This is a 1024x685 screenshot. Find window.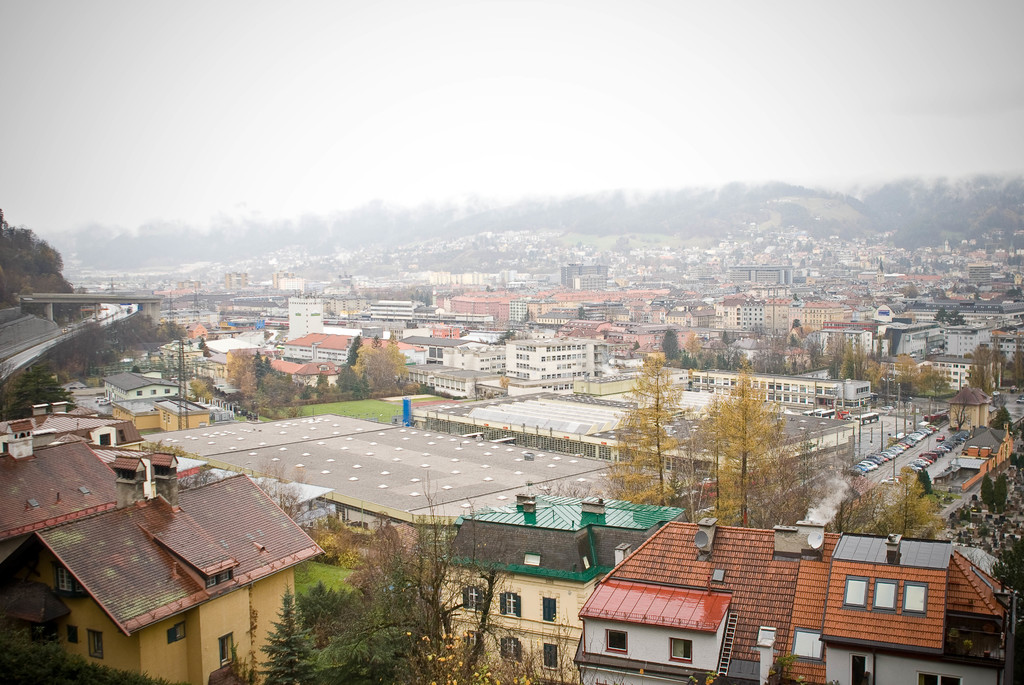
Bounding box: region(872, 582, 897, 610).
